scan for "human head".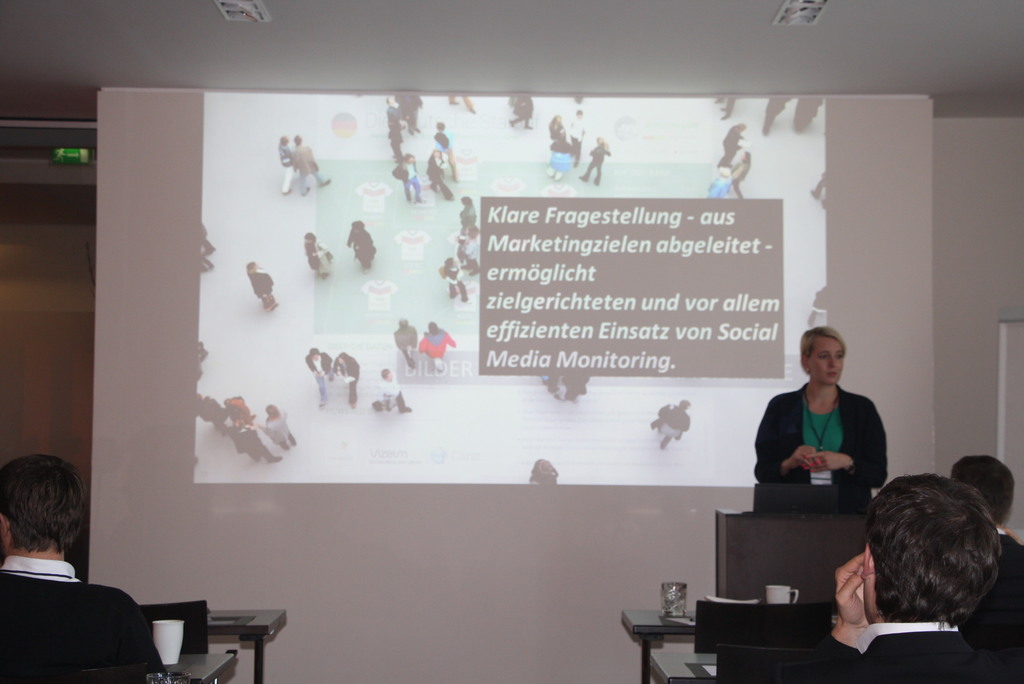
Scan result: x1=950 y1=453 x2=1020 y2=532.
